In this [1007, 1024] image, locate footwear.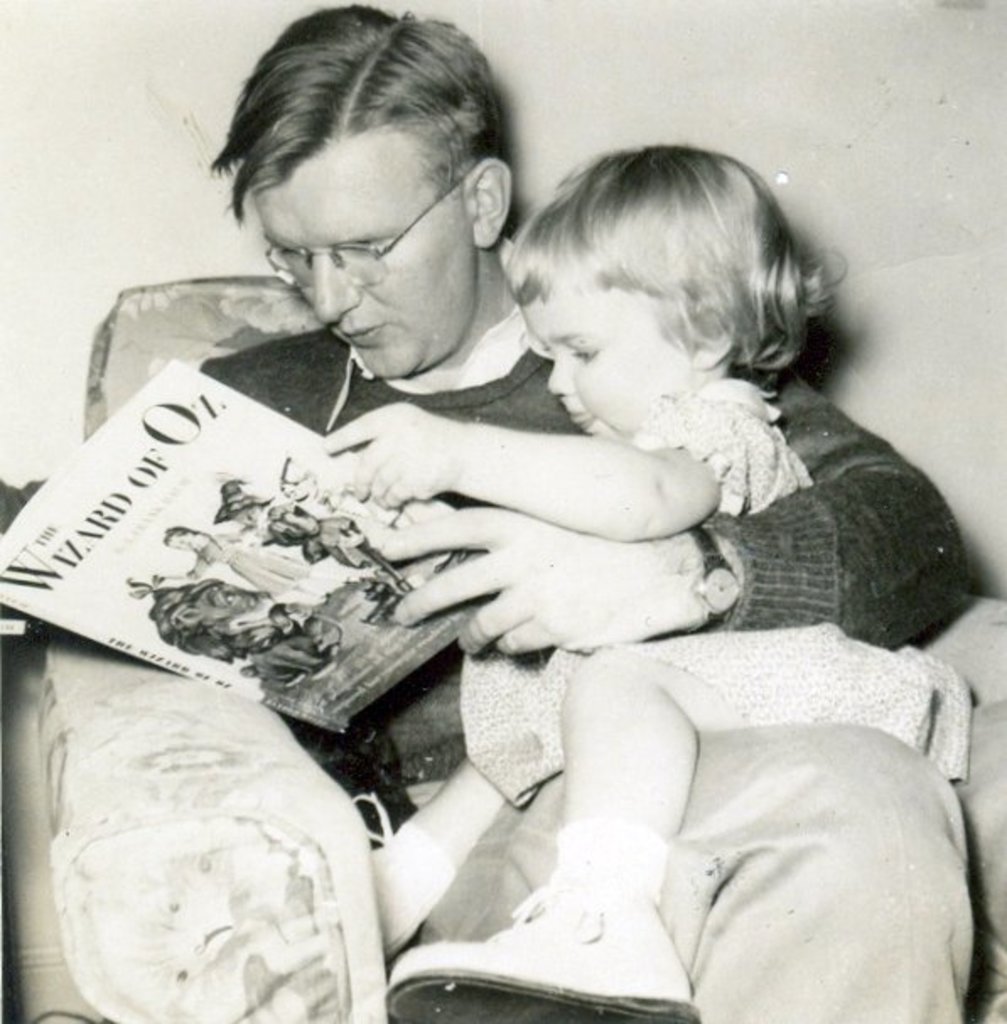
Bounding box: bbox=(351, 788, 403, 997).
